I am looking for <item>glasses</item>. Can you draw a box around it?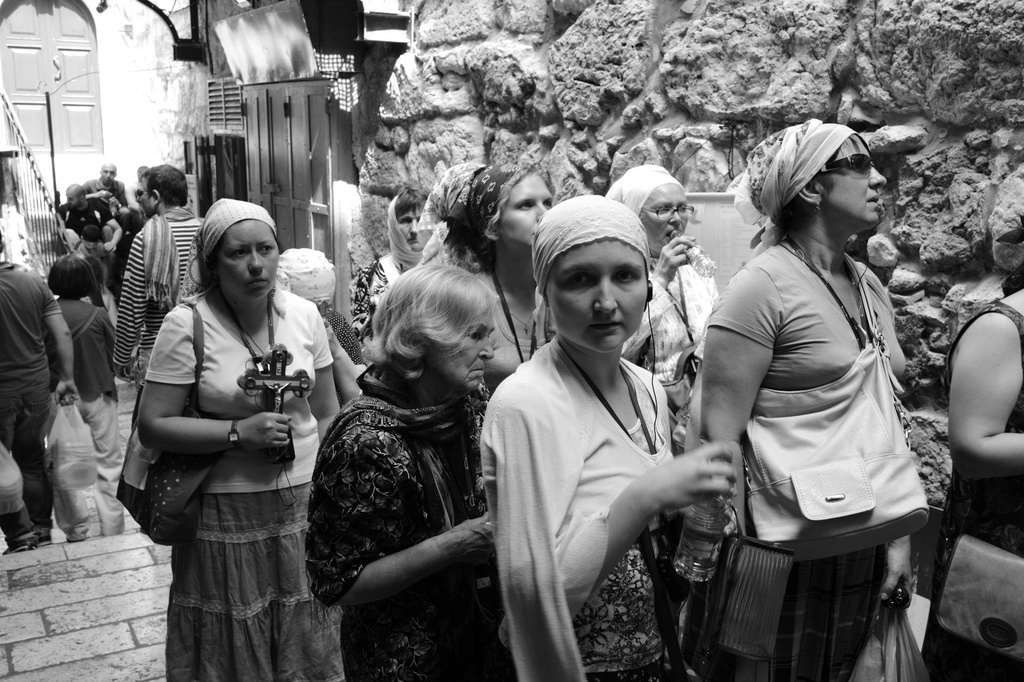
Sure, the bounding box is bbox(638, 200, 694, 225).
